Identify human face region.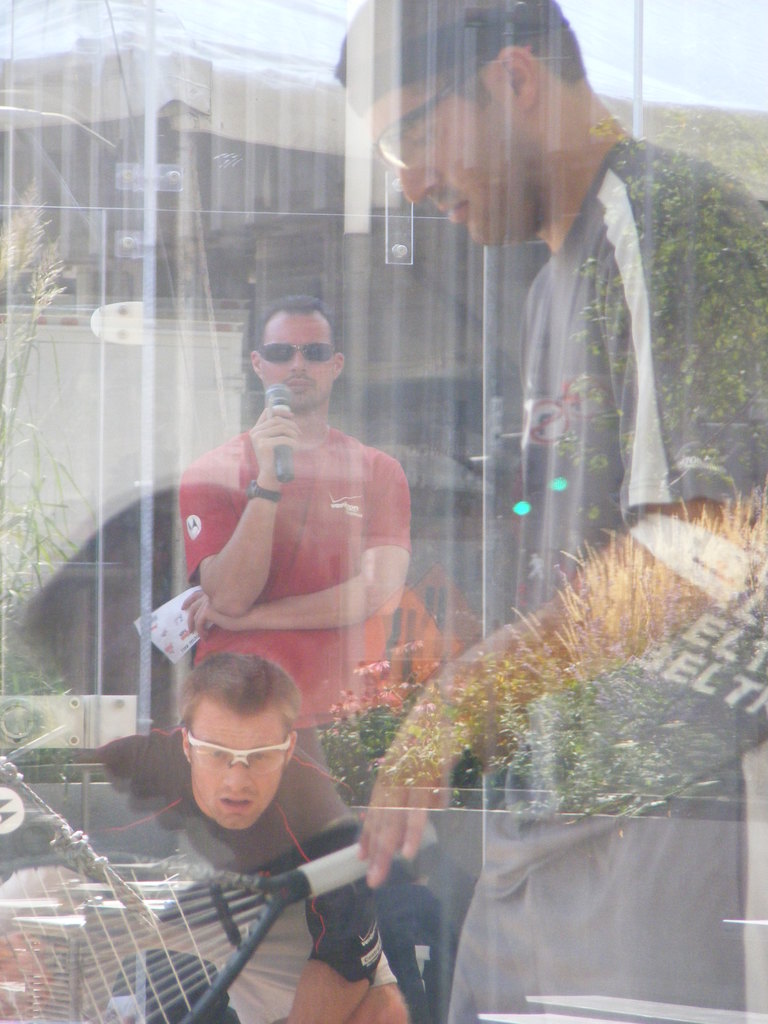
Region: x1=189 y1=714 x2=291 y2=833.
